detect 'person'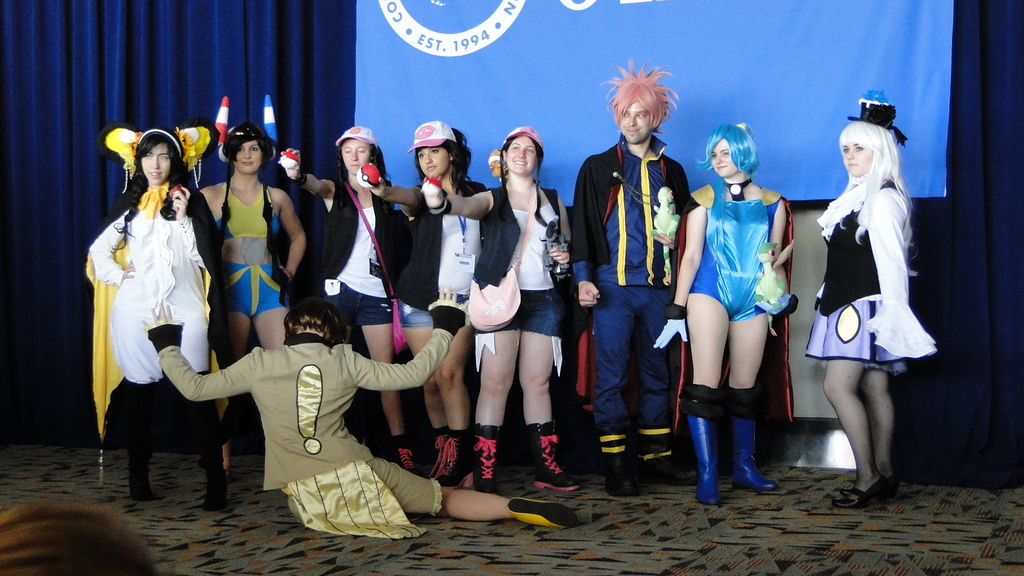
box=[0, 494, 159, 575]
